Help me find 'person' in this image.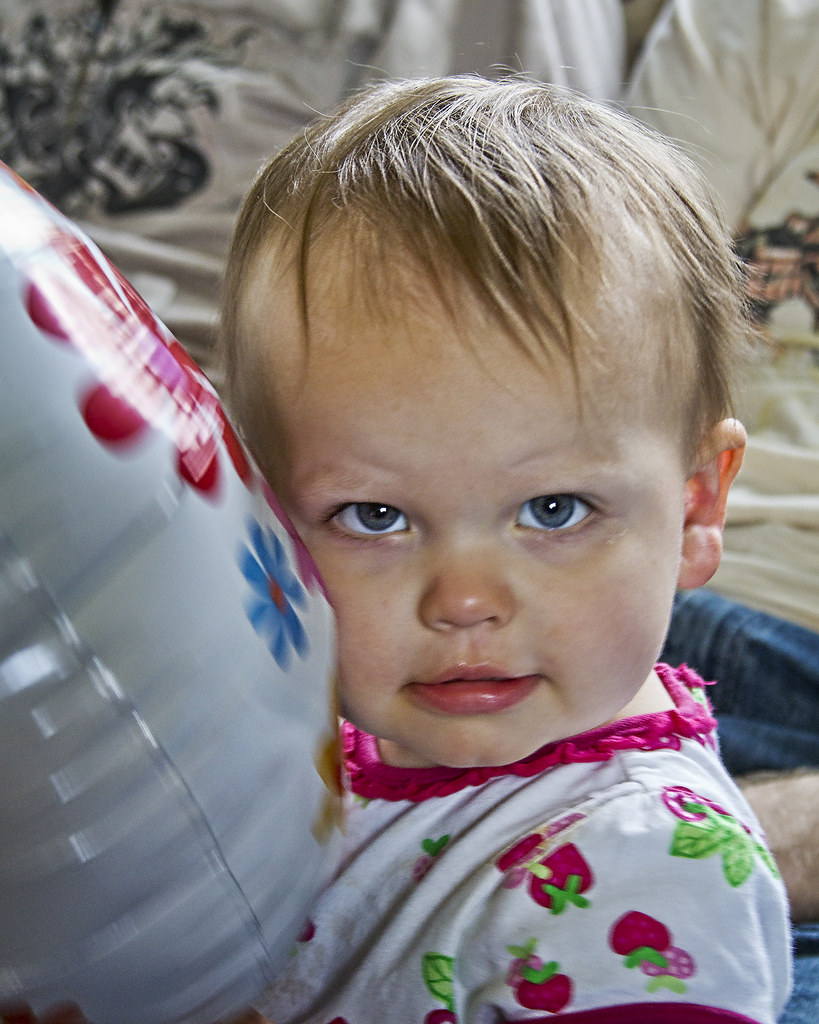
Found it: [91, 56, 782, 993].
